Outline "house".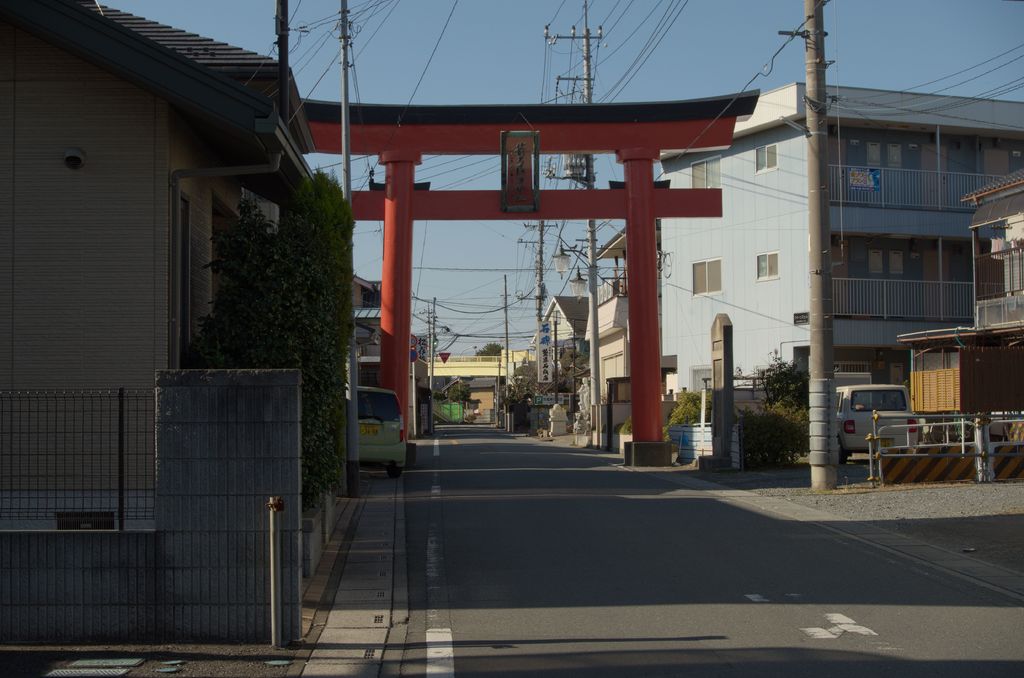
Outline: x1=590 y1=81 x2=1023 y2=465.
